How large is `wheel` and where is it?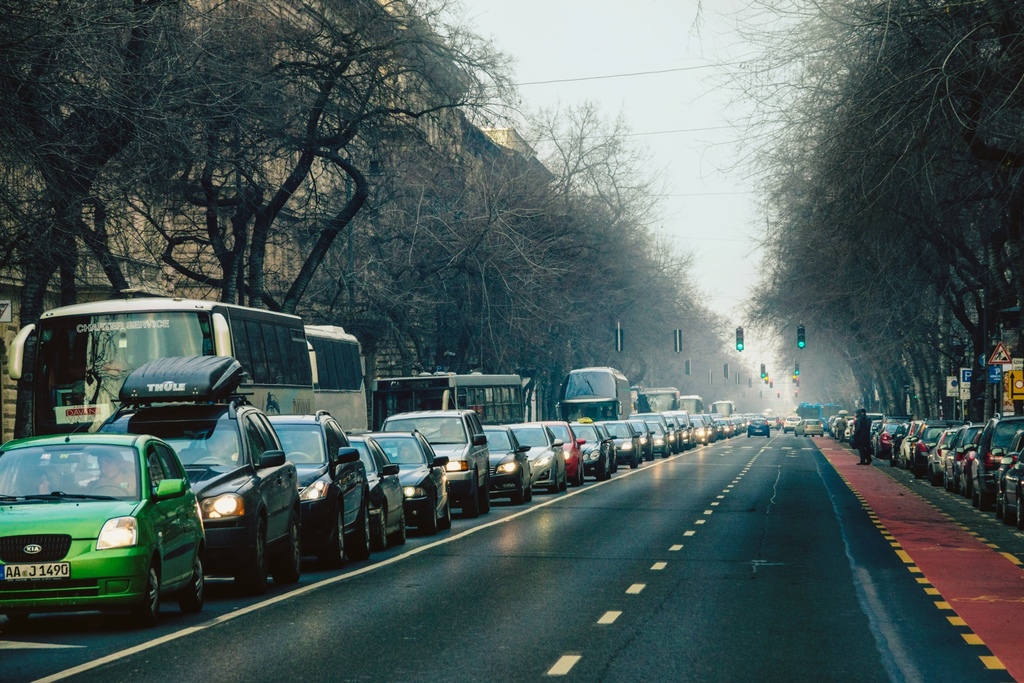
Bounding box: crop(902, 453, 906, 466).
